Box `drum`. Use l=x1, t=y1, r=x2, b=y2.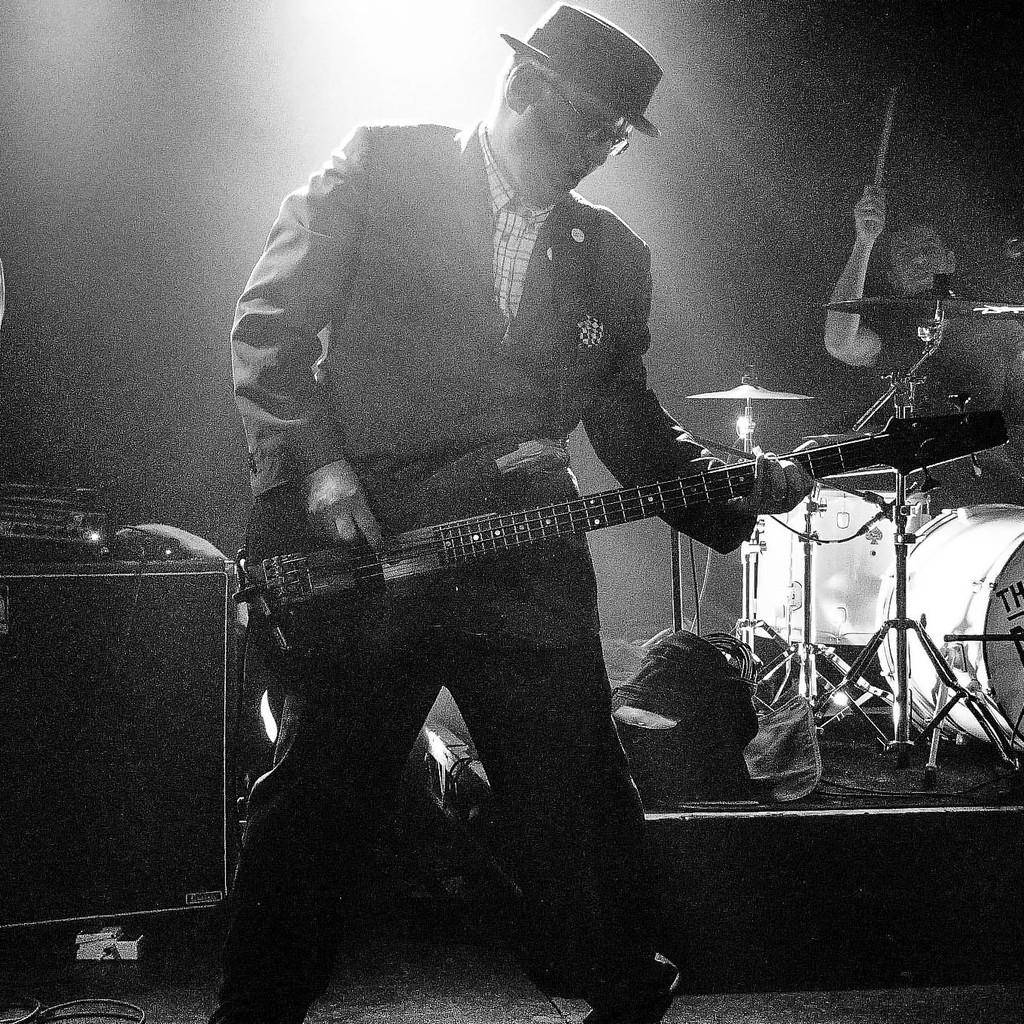
l=878, t=504, r=1023, b=756.
